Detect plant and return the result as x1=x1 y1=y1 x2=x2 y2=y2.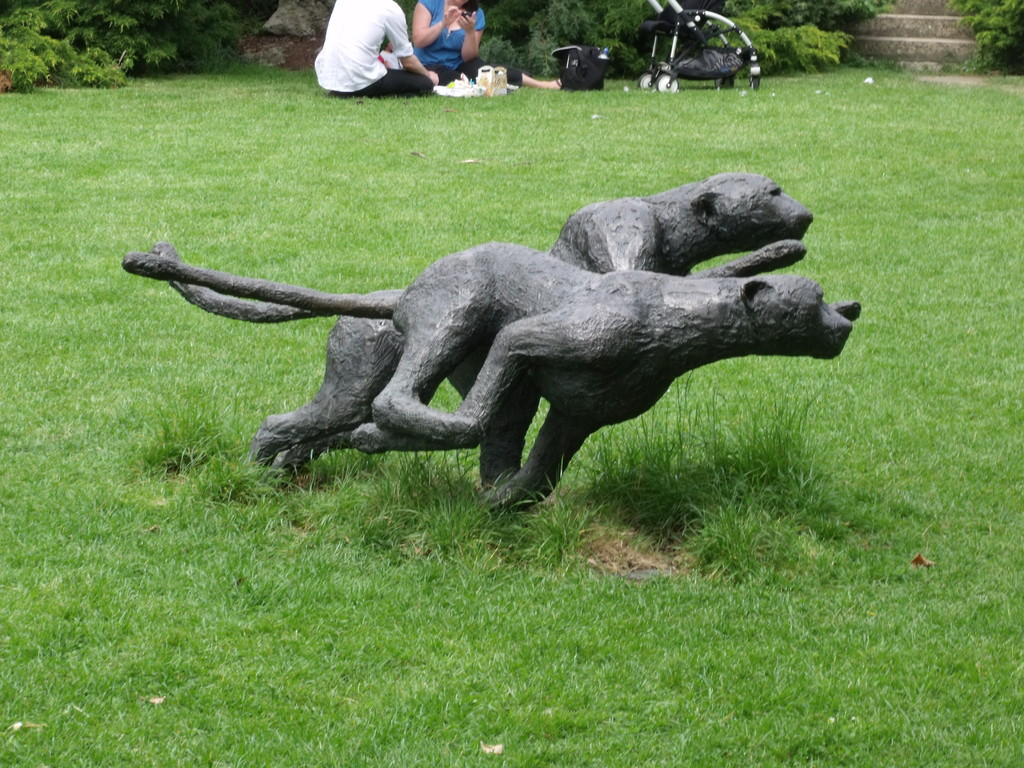
x1=488 y1=1 x2=679 y2=84.
